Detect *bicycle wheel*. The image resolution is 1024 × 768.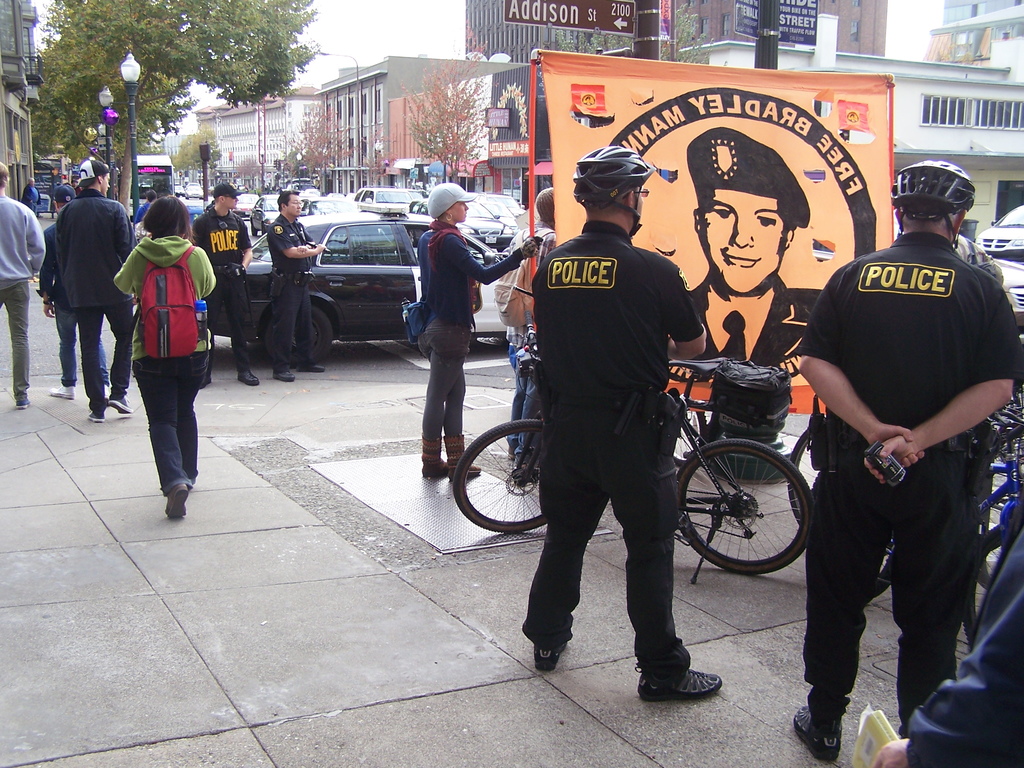
[678, 455, 812, 594].
